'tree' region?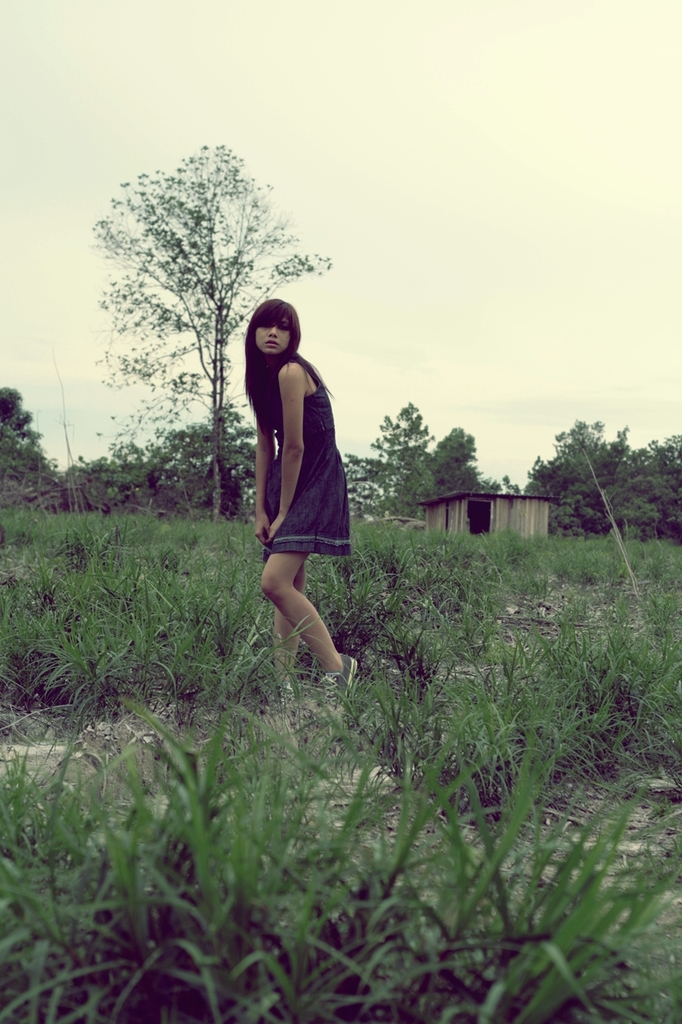
<region>356, 399, 437, 515</region>
